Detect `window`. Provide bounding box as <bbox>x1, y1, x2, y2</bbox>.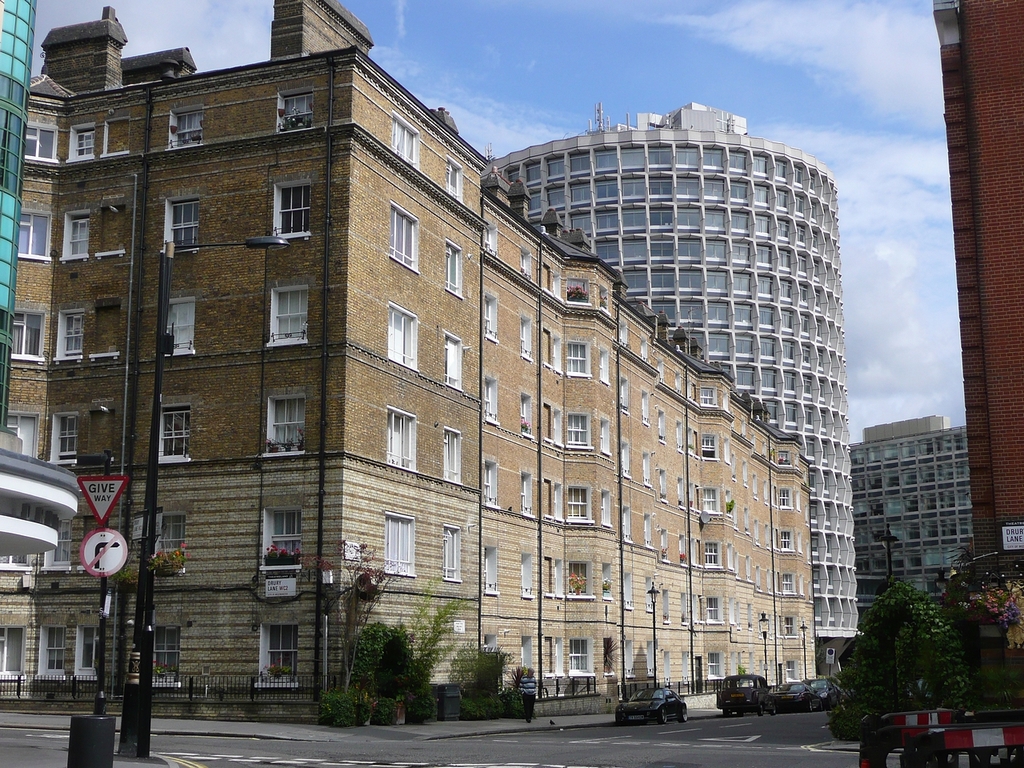
<bbox>442, 150, 463, 208</bbox>.
